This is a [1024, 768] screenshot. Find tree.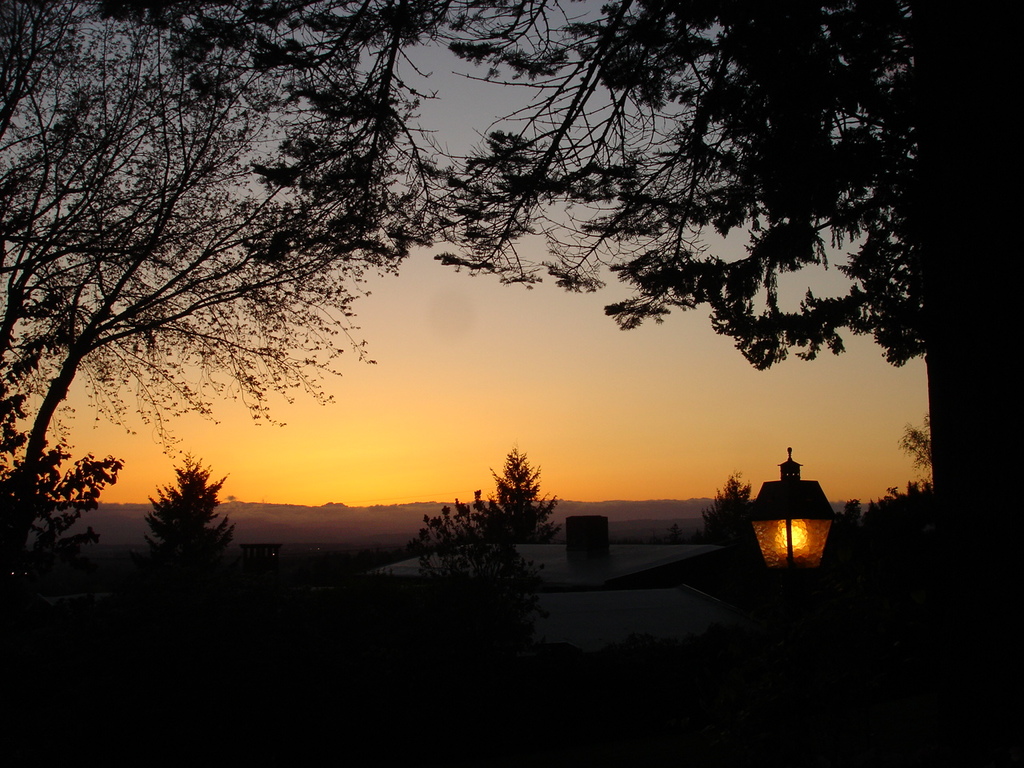
Bounding box: bbox(0, 0, 454, 580).
